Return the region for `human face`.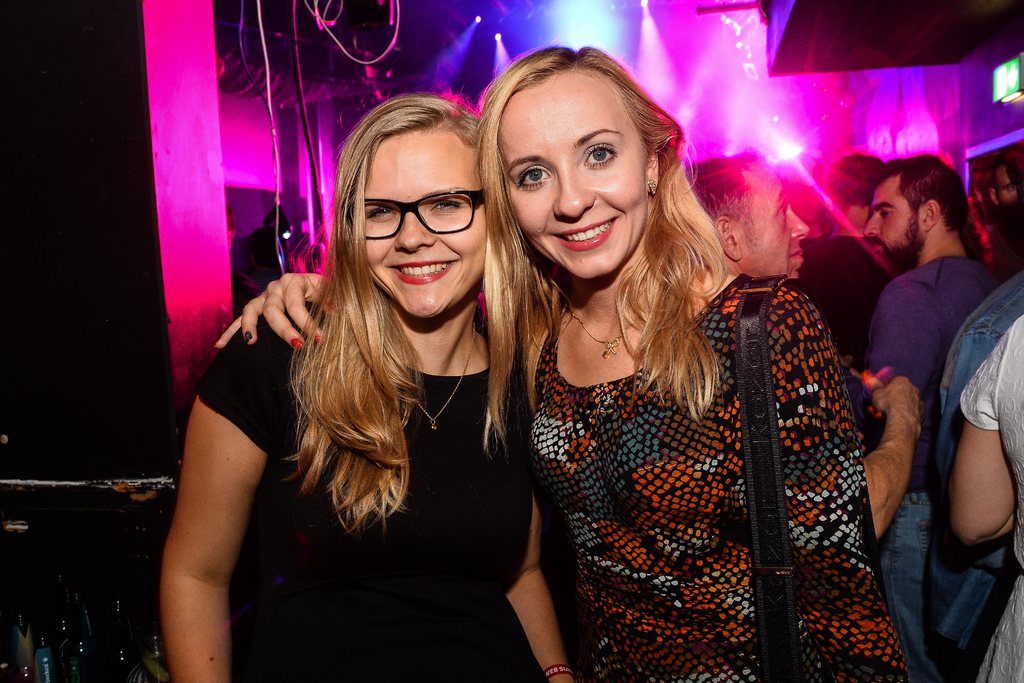
(362, 129, 488, 323).
